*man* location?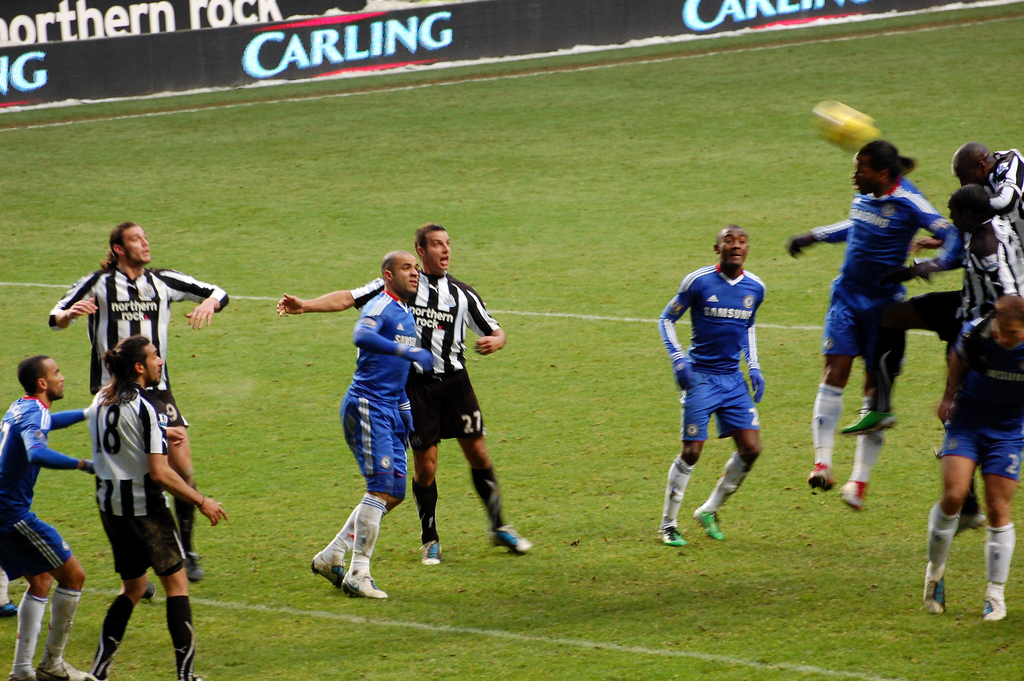
(310, 247, 433, 598)
